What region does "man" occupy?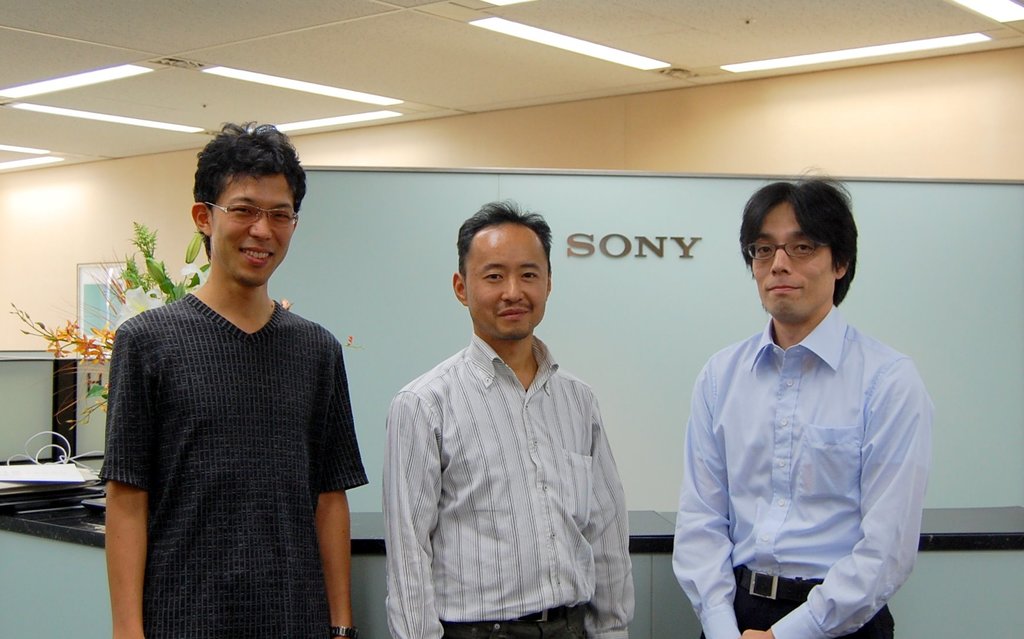
383/197/635/638.
